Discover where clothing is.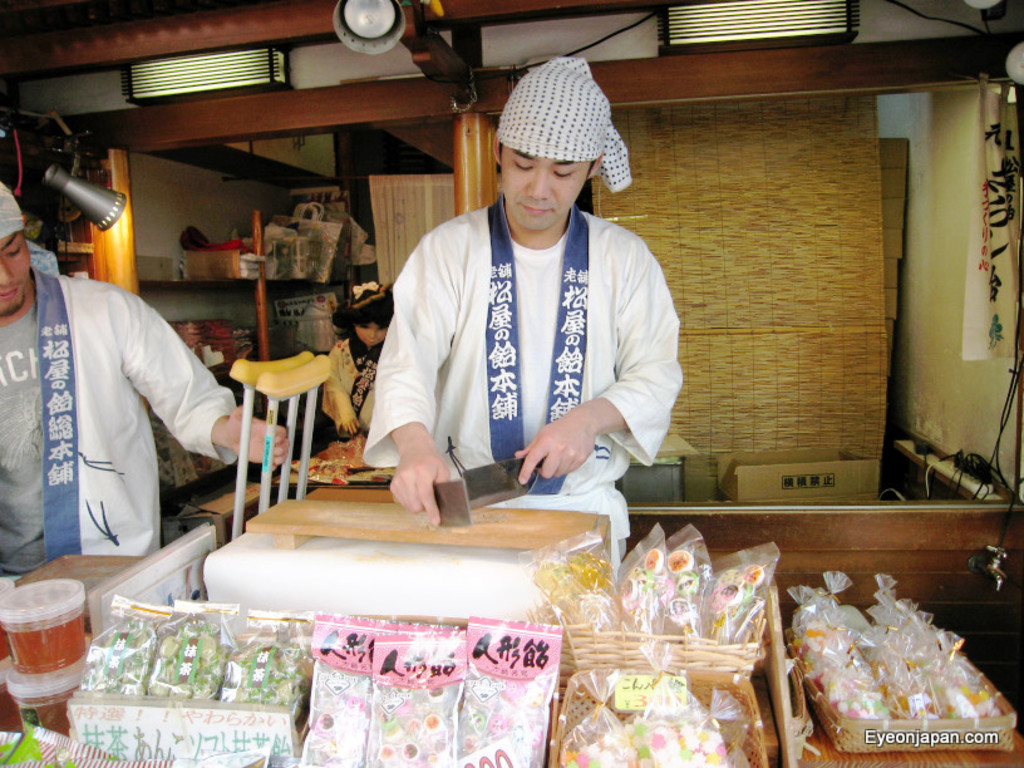
Discovered at 8,230,232,585.
